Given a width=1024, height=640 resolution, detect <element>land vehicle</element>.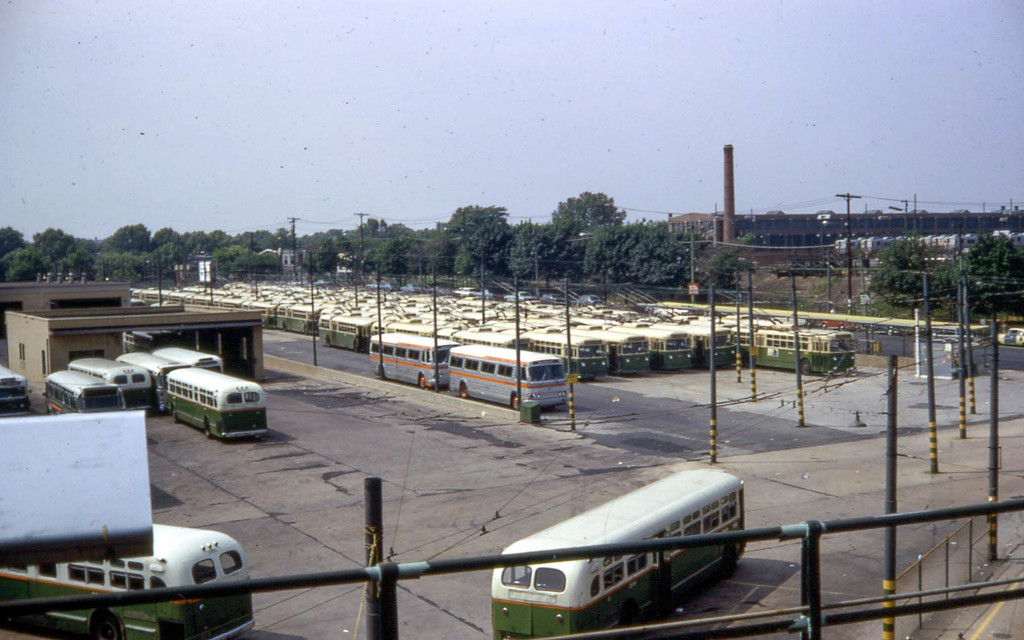
x1=146, y1=367, x2=258, y2=451.
